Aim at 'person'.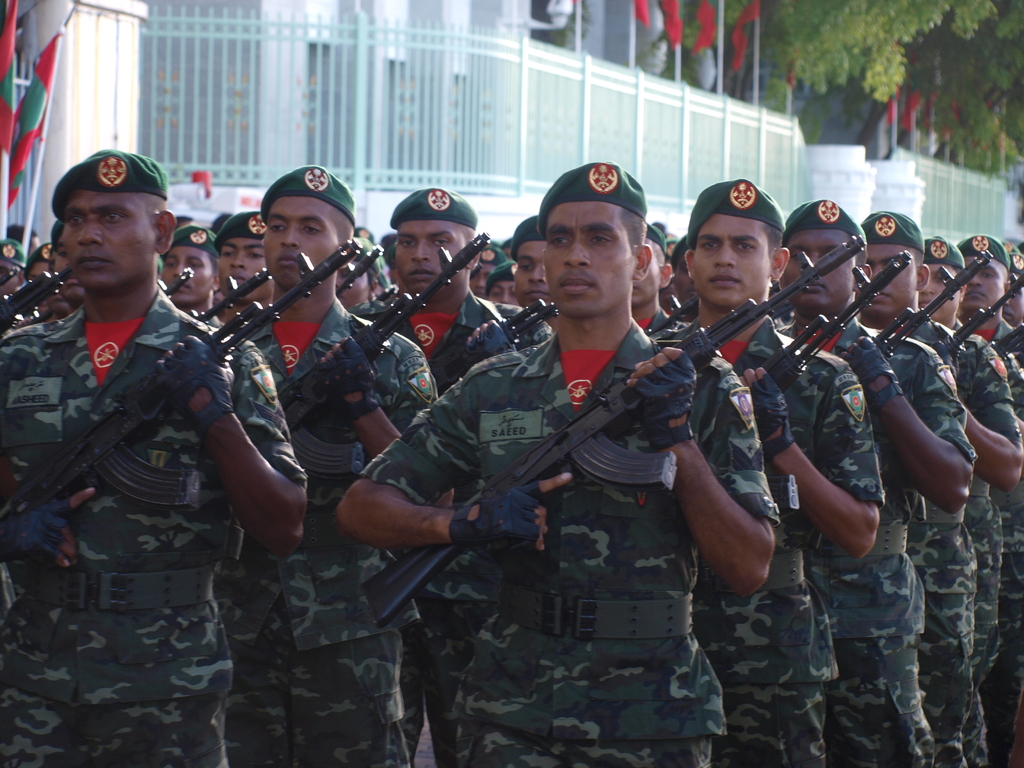
Aimed at 765 203 963 767.
